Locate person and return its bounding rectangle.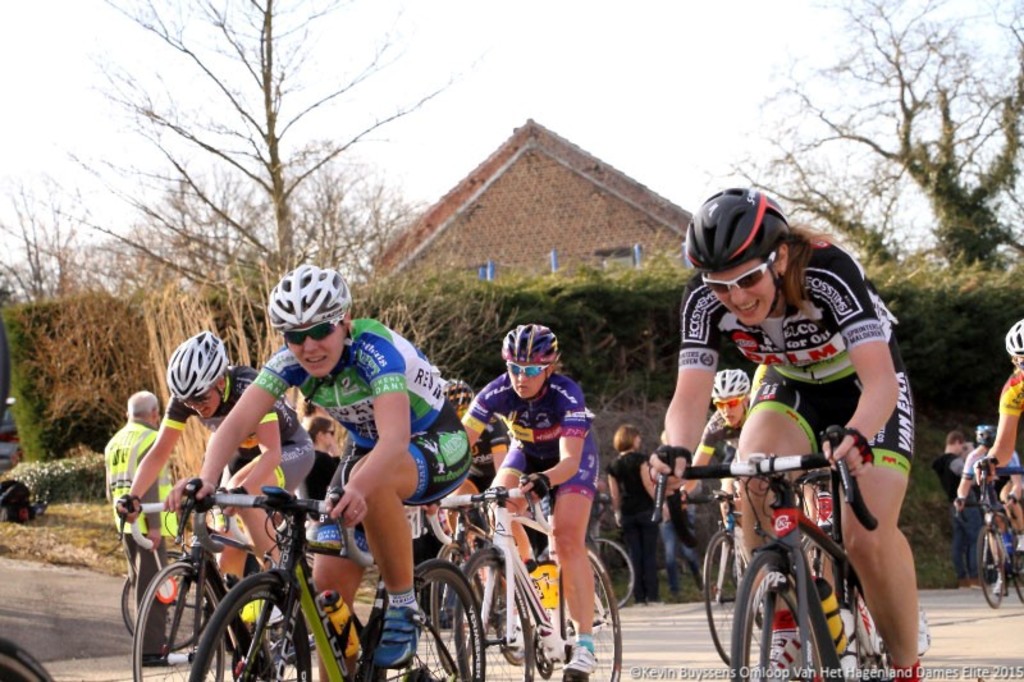
crop(146, 260, 475, 676).
